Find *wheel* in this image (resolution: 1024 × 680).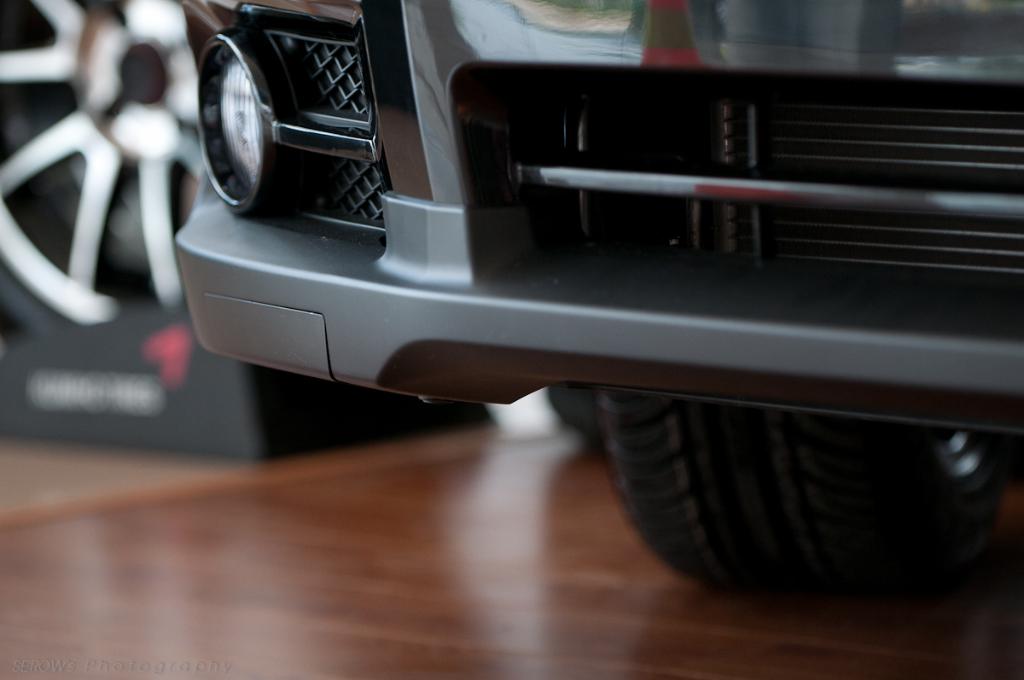
[602,384,1009,599].
